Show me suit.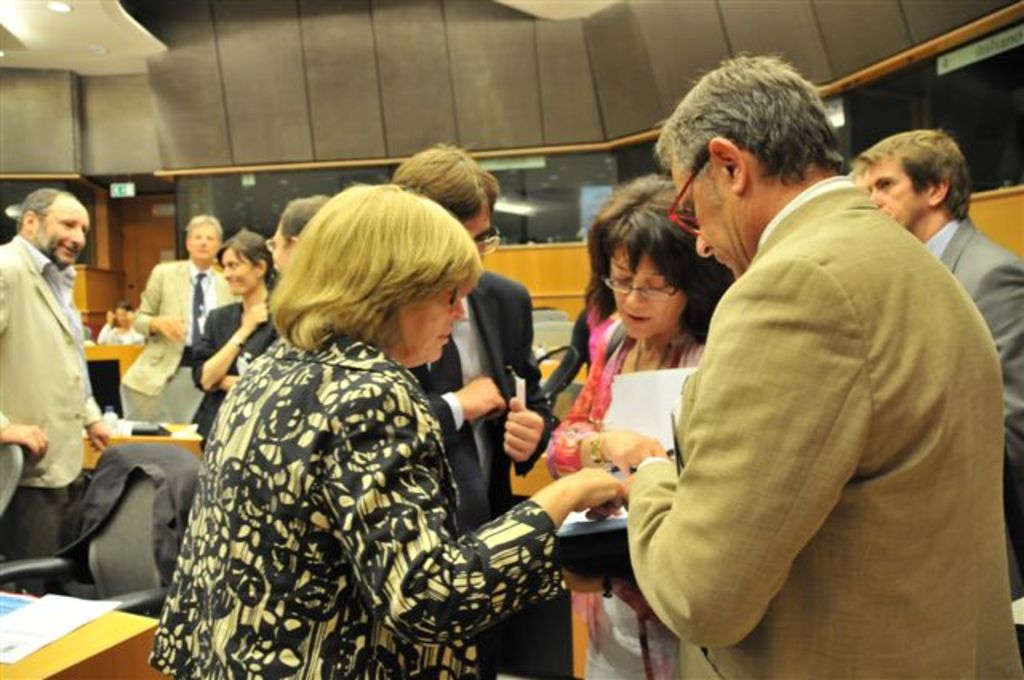
suit is here: left=618, top=170, right=1022, bottom=678.
